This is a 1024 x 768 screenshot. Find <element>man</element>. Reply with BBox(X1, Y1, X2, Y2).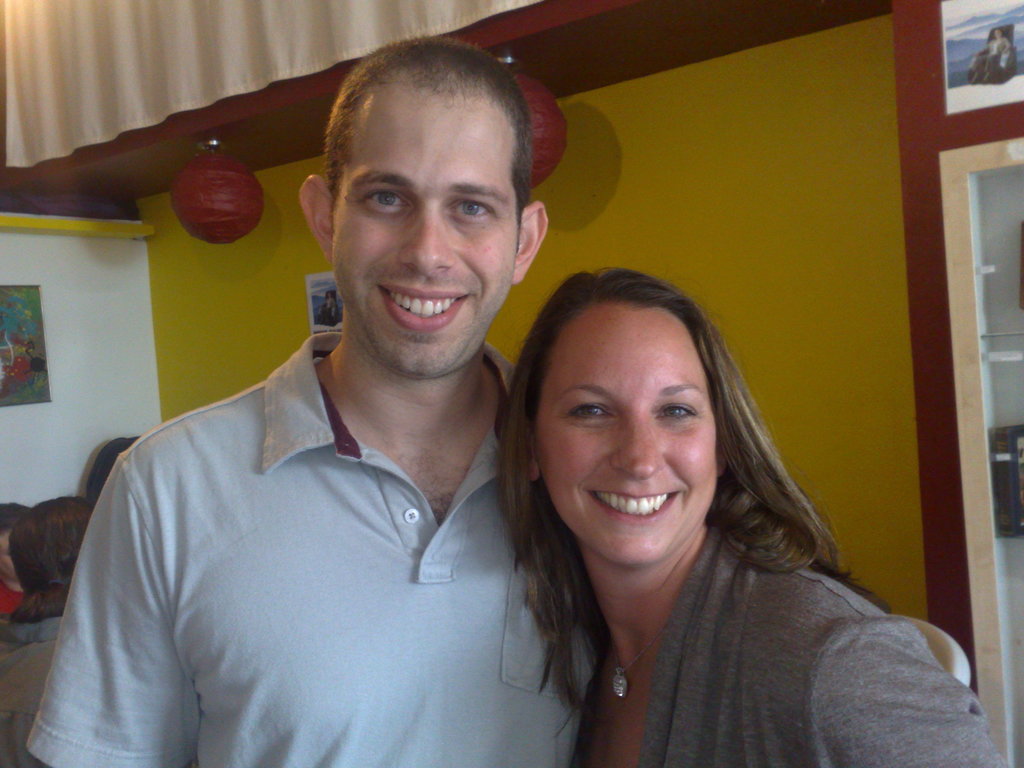
BBox(85, 73, 621, 748).
